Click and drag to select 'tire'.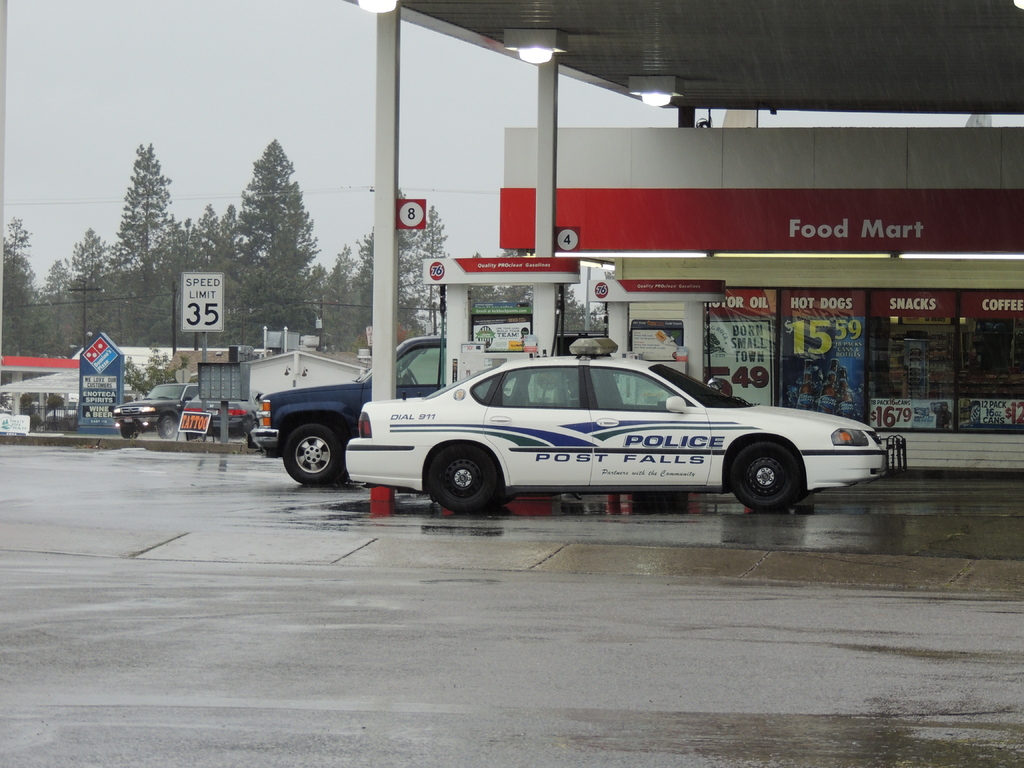
Selection: 280:421:349:487.
